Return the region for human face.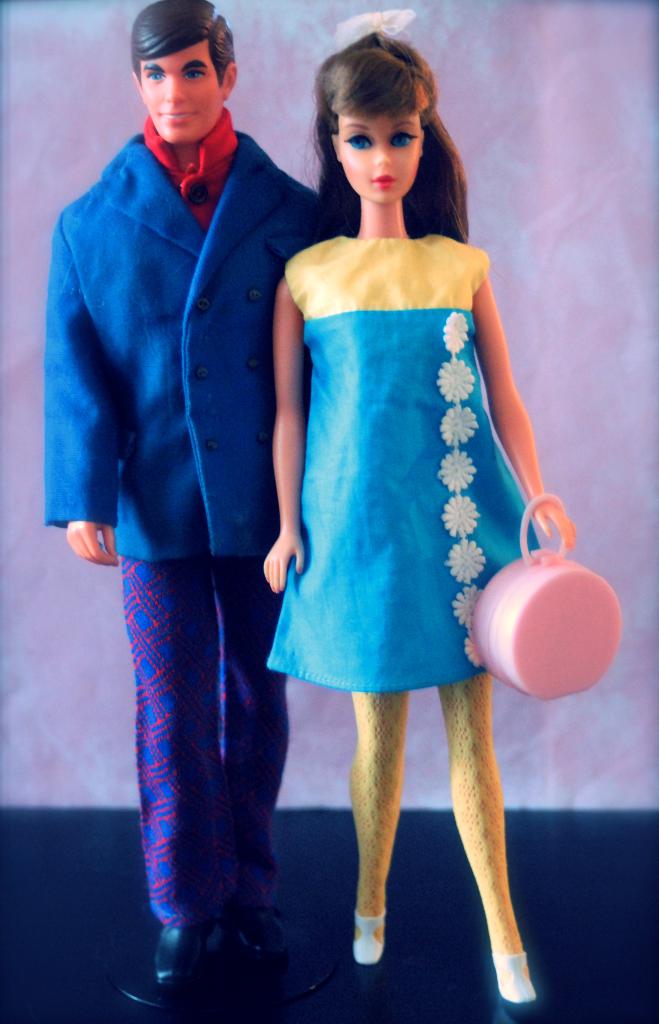
[x1=136, y1=35, x2=222, y2=142].
